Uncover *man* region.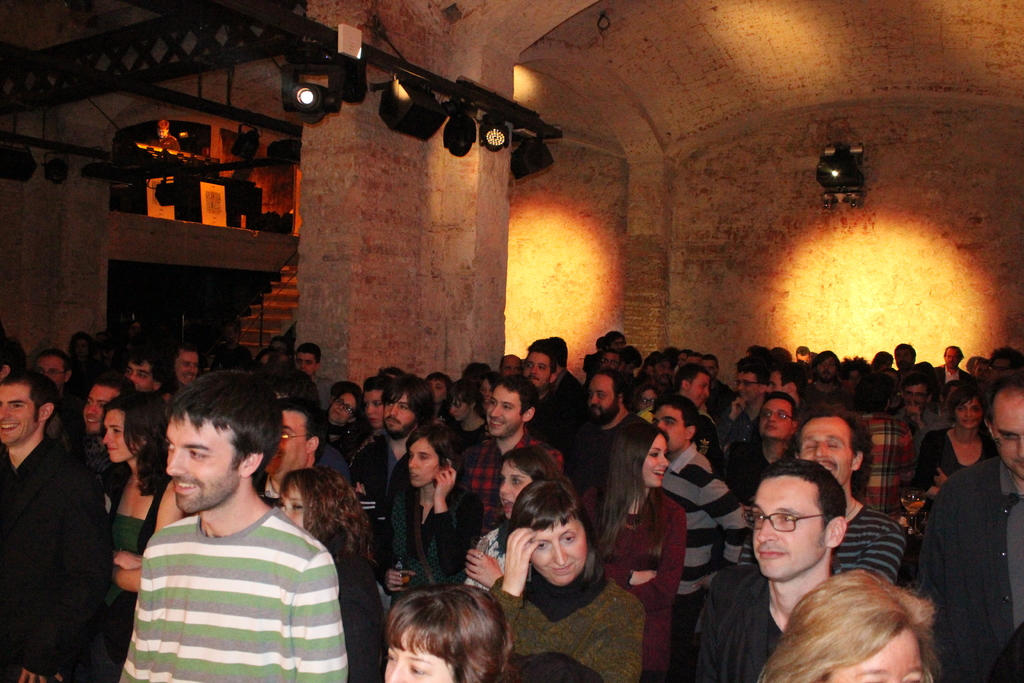
Uncovered: box=[118, 371, 346, 682].
